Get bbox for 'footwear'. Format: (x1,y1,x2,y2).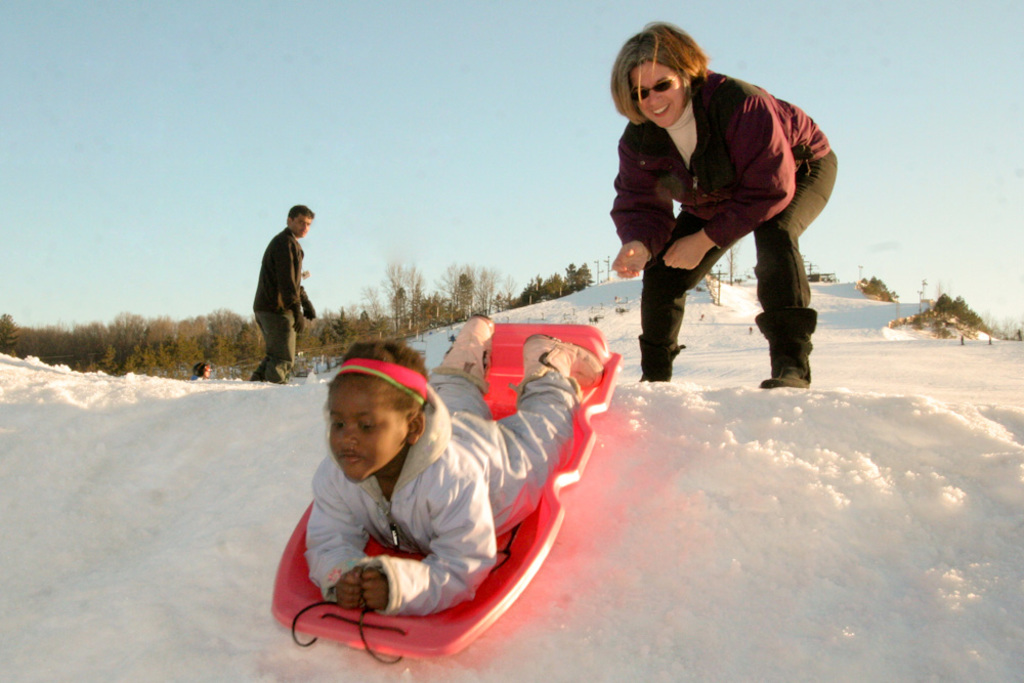
(508,332,605,404).
